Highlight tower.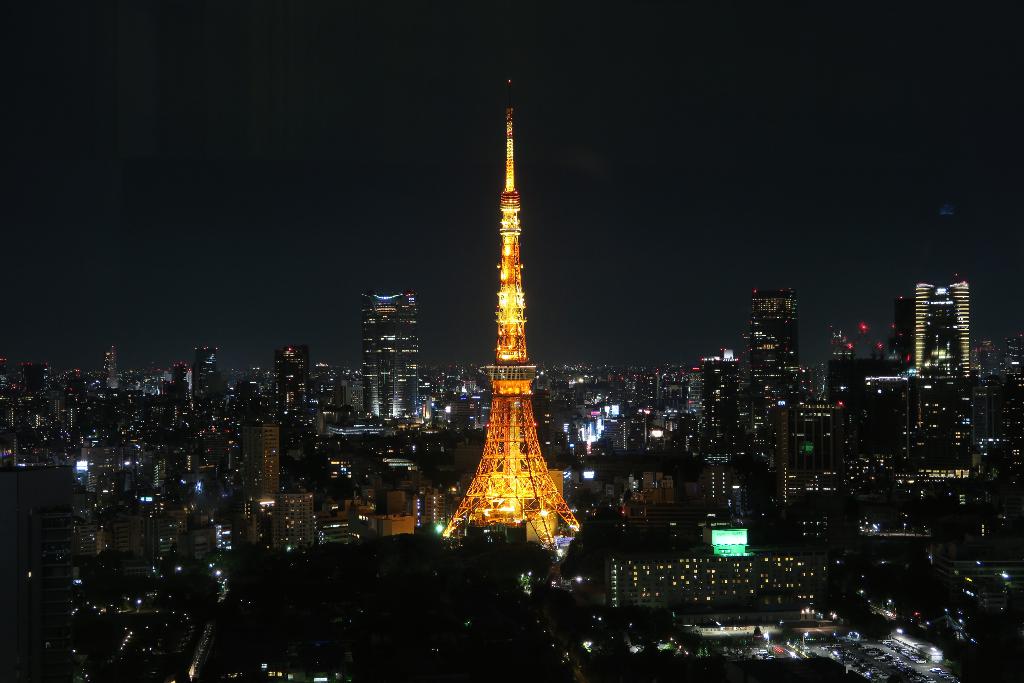
Highlighted region: left=745, top=282, right=802, bottom=443.
